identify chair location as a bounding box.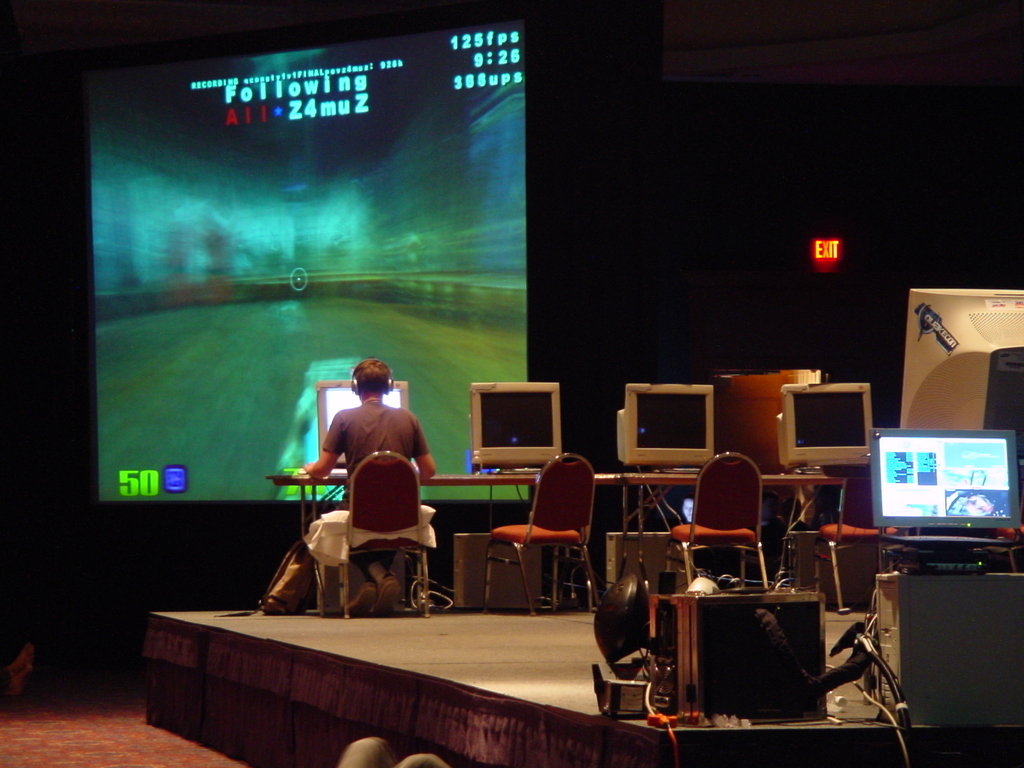
(481, 450, 602, 619).
